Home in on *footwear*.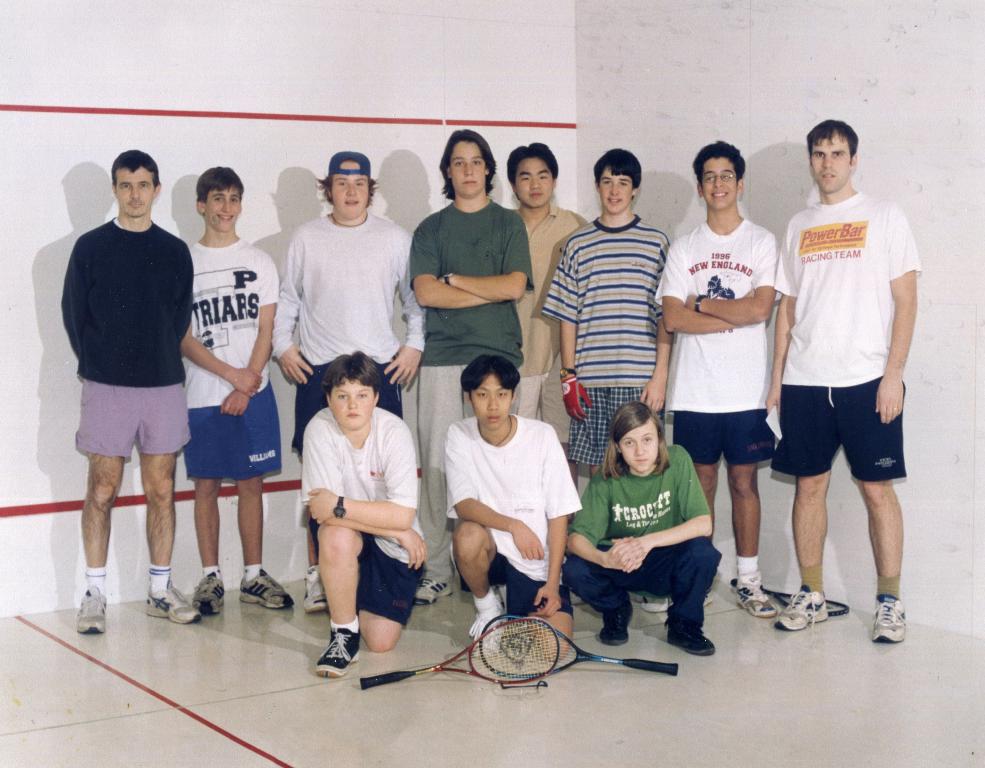
Homed in at <region>79, 587, 110, 632</region>.
